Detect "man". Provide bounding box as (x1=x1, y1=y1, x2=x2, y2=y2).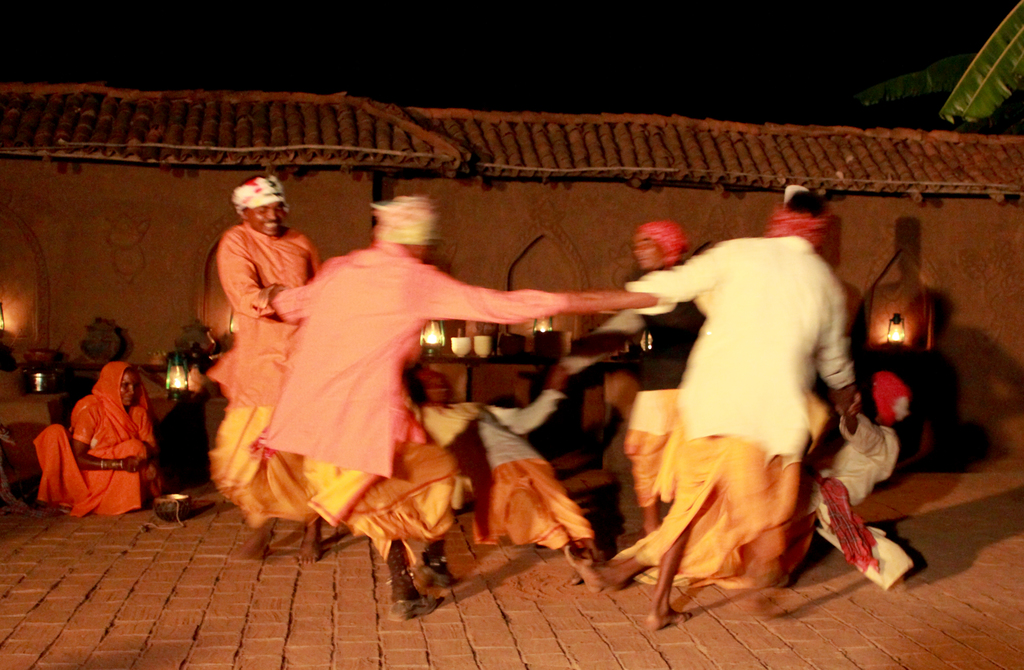
(x1=175, y1=170, x2=358, y2=538).
